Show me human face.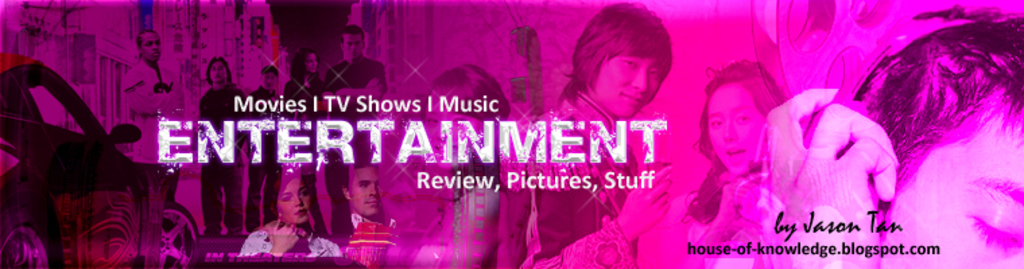
human face is here: bbox=[139, 32, 158, 62].
